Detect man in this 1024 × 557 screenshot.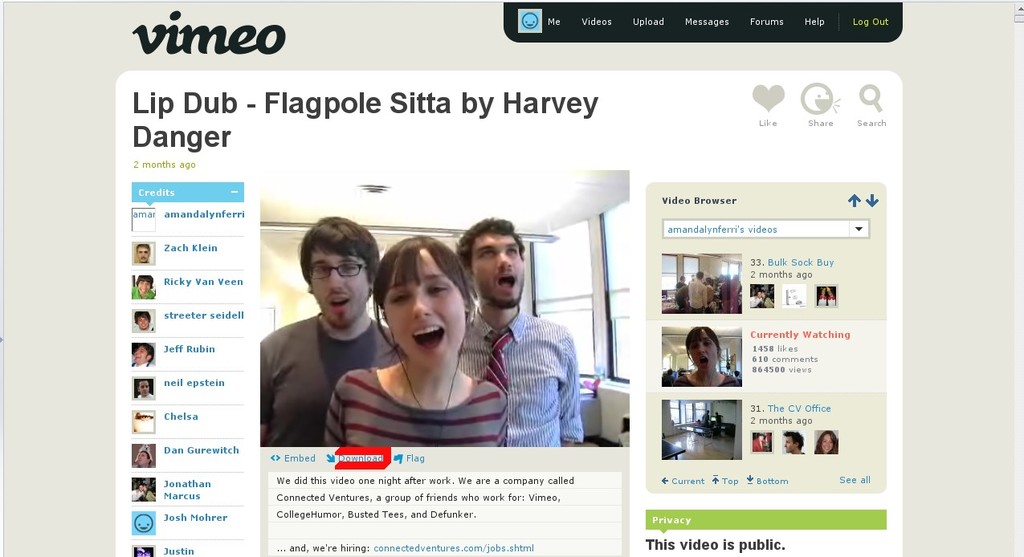
Detection: [132, 310, 154, 331].
